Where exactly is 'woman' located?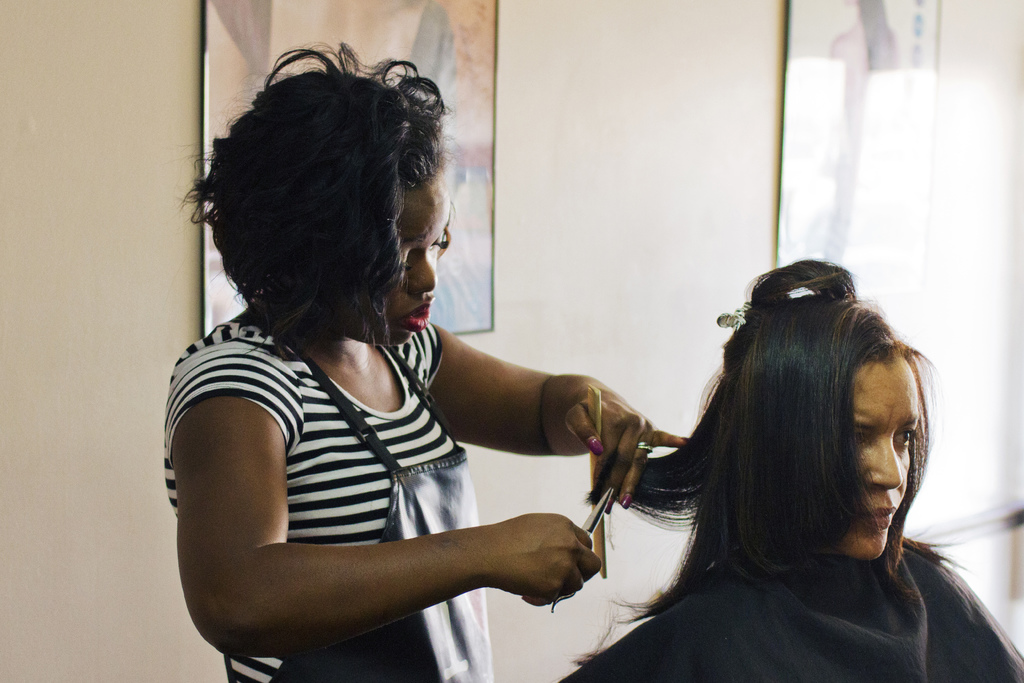
Its bounding box is BBox(164, 45, 685, 682).
